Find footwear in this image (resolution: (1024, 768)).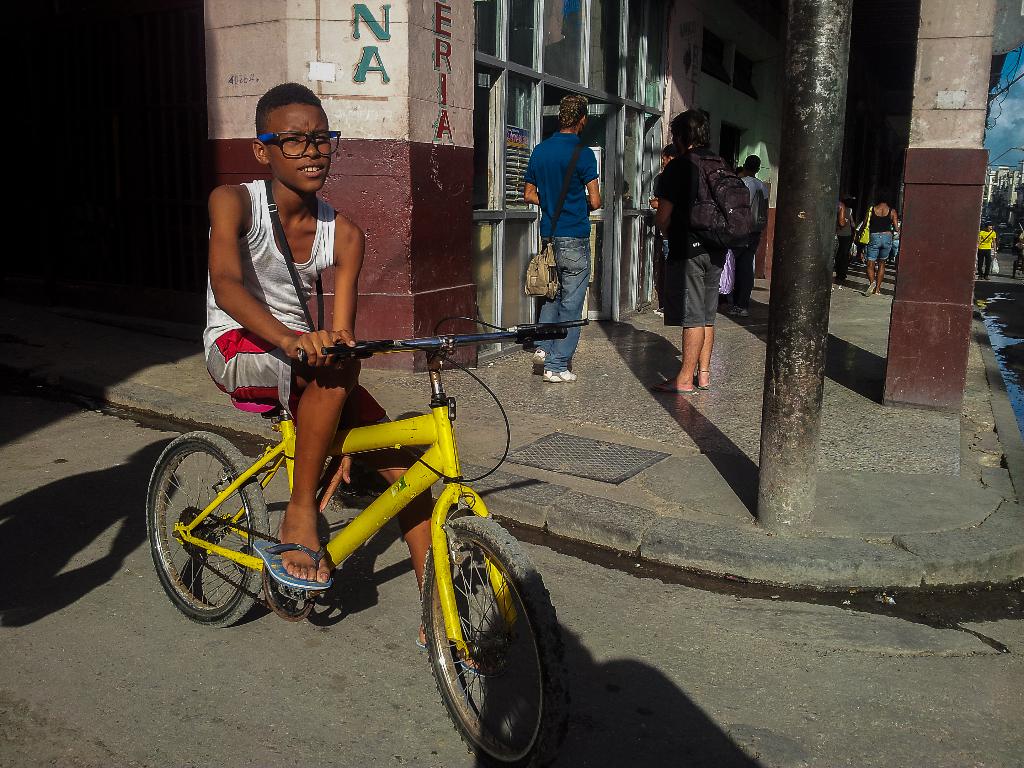
[697,367,716,394].
